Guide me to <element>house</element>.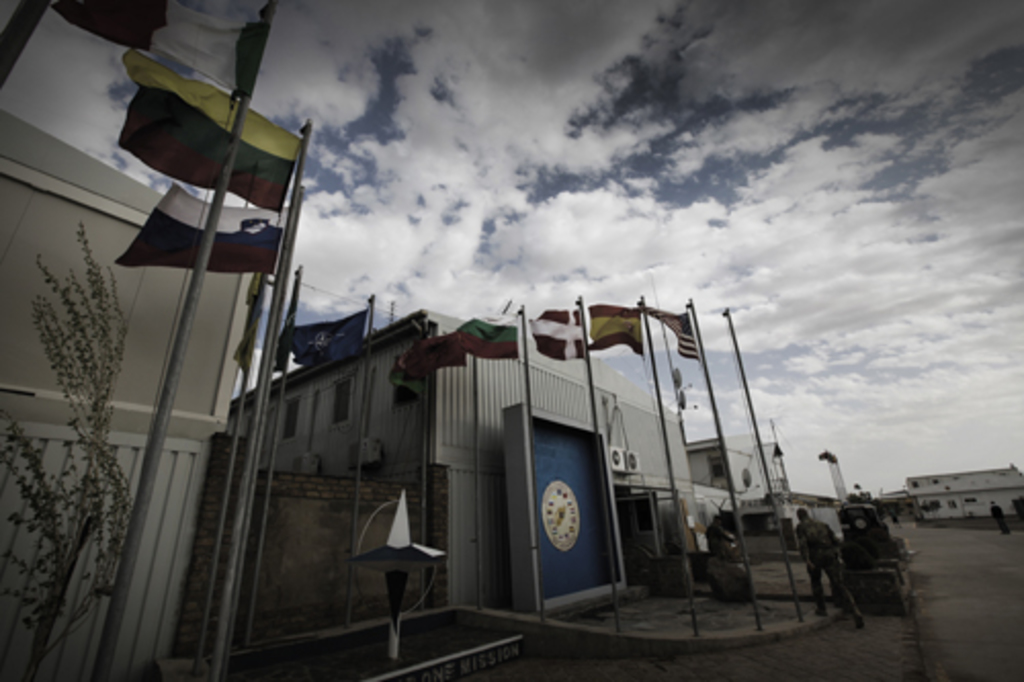
Guidance: locate(680, 426, 780, 561).
